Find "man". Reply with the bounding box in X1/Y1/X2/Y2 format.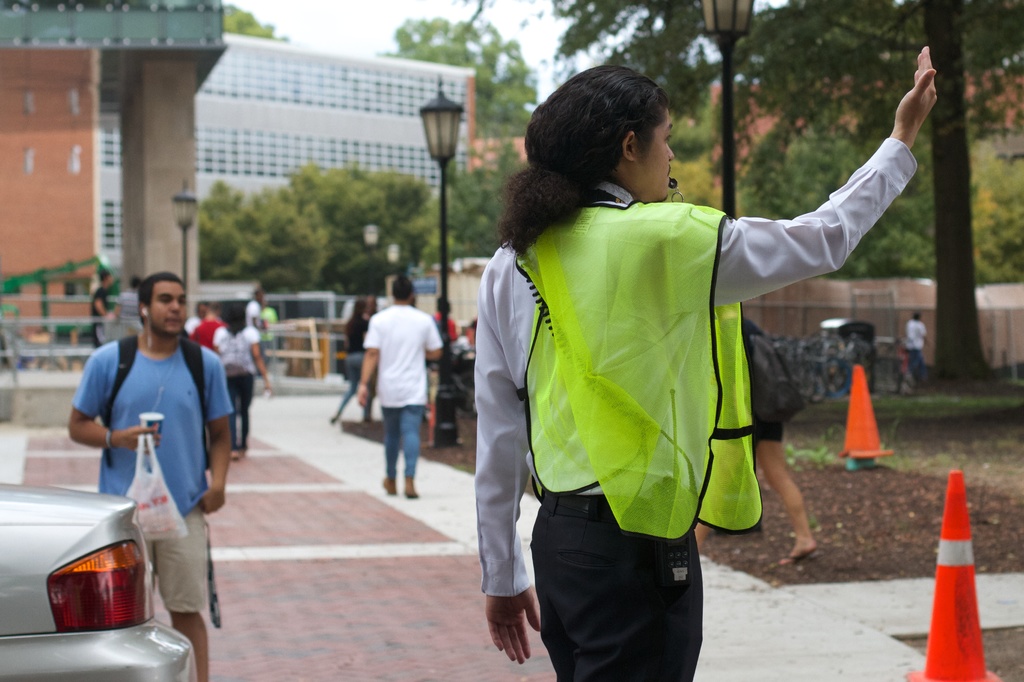
355/278/442/502.
